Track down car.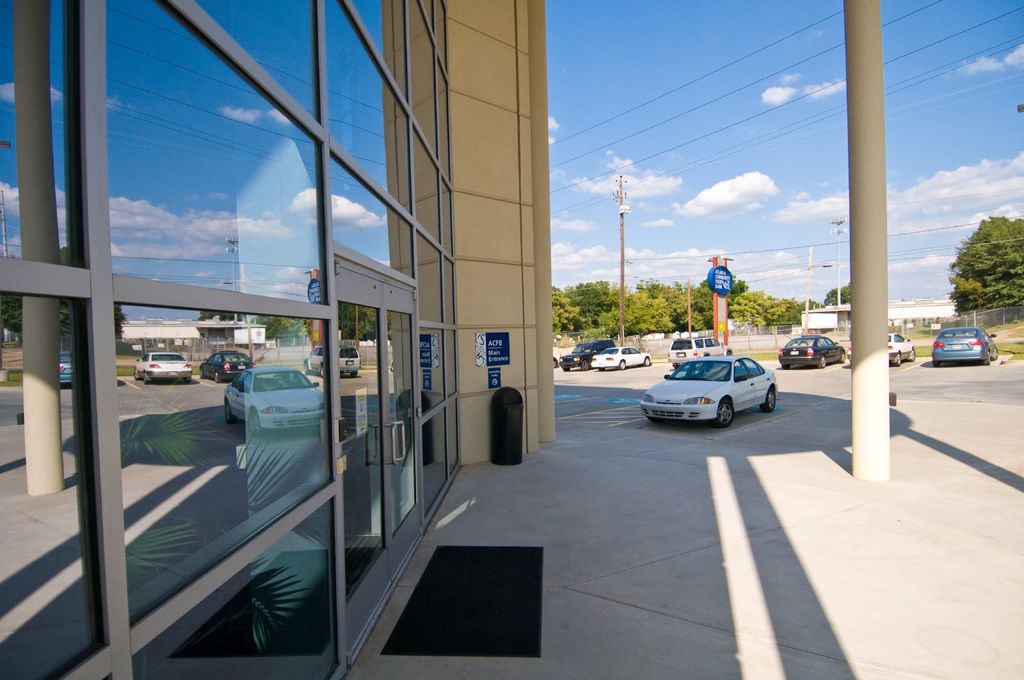
Tracked to bbox=(930, 325, 1001, 366).
